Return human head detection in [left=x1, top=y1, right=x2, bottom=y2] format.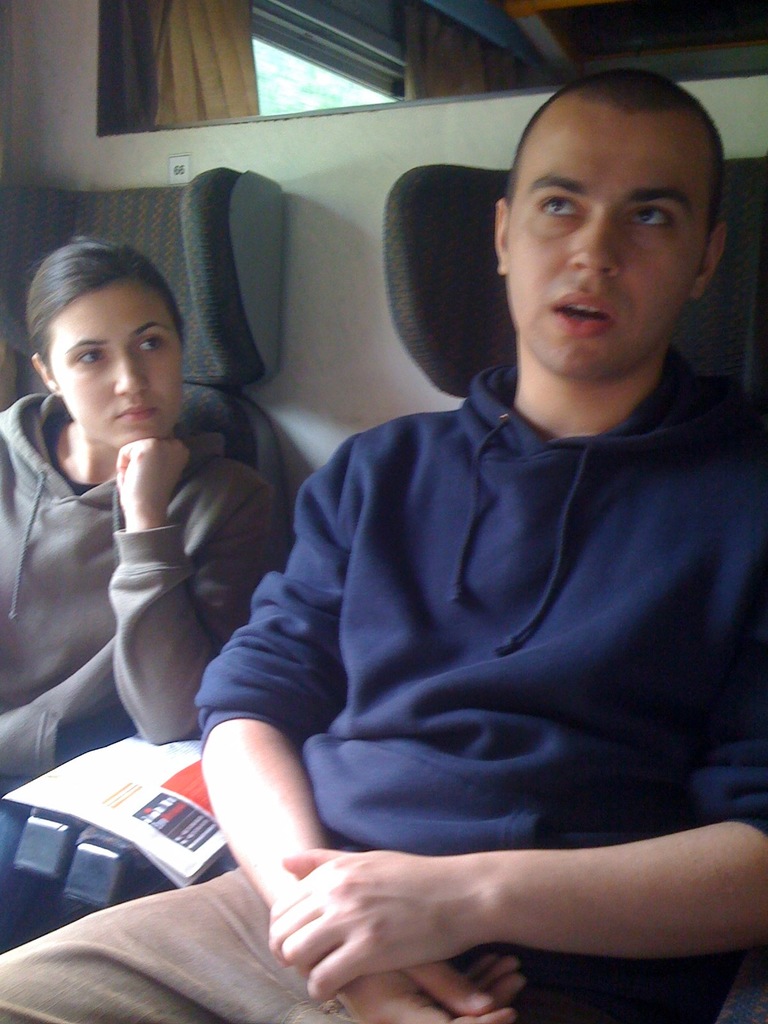
[left=492, top=45, right=735, bottom=322].
